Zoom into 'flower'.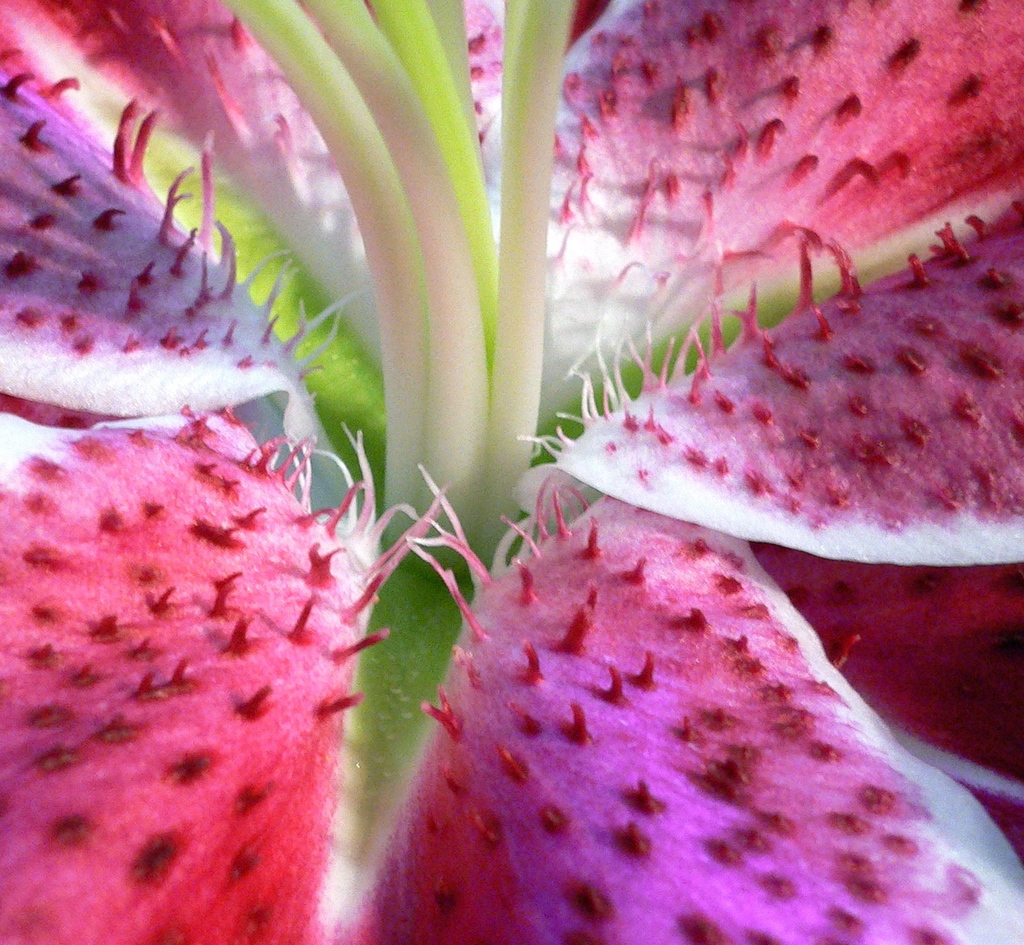
Zoom target: <box>1,0,1023,944</box>.
